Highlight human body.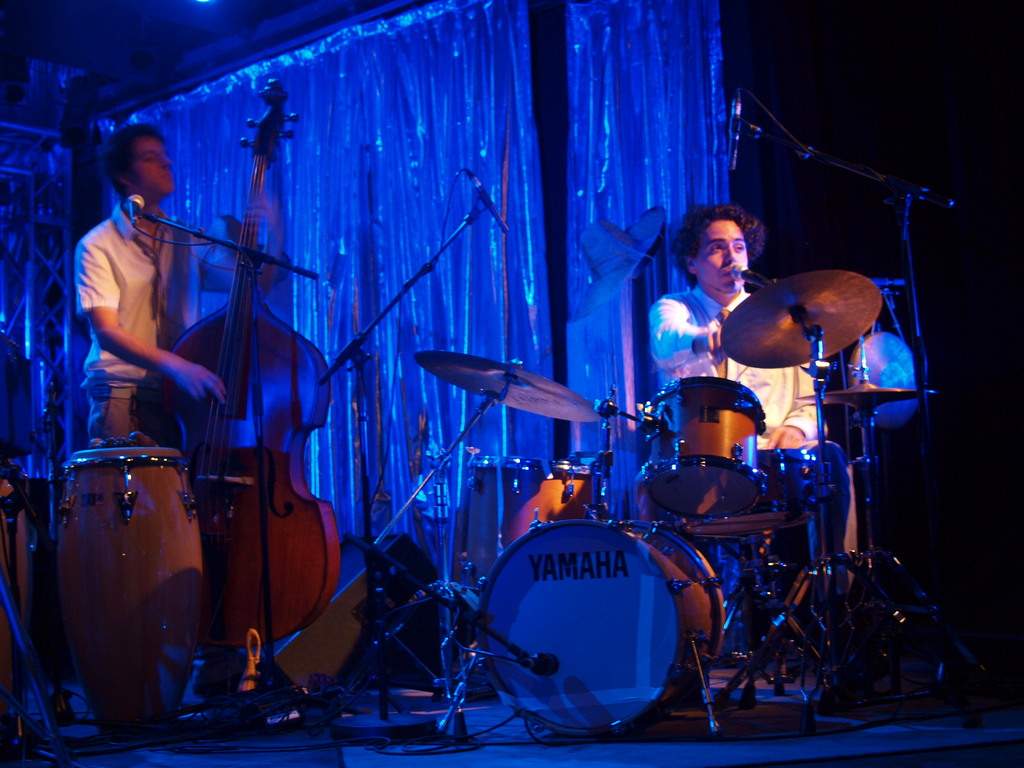
Highlighted region: region(64, 140, 192, 464).
